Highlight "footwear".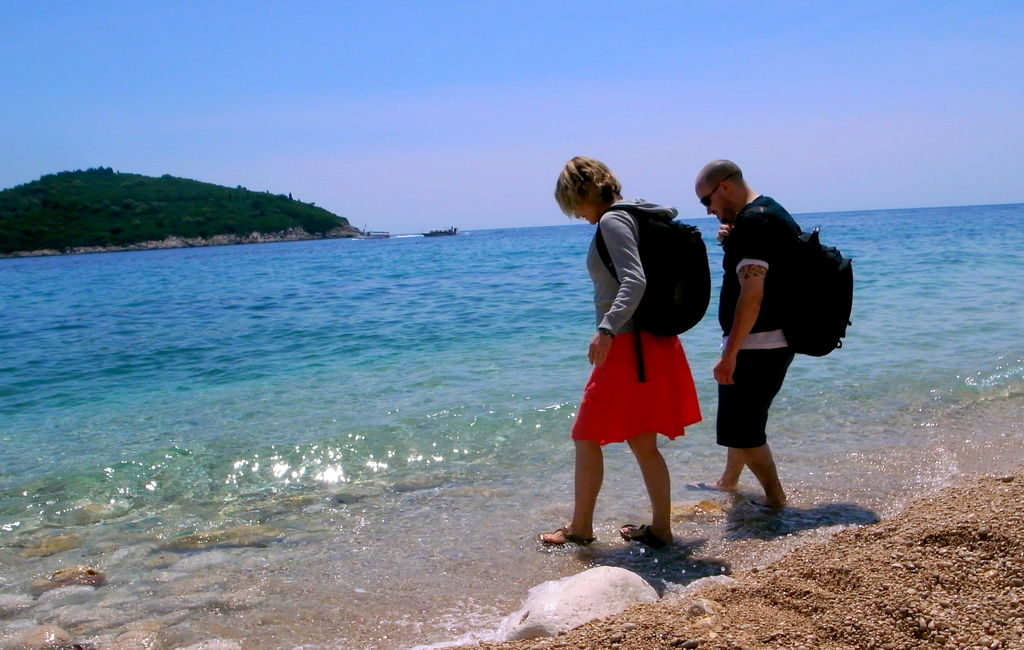
Highlighted region: <bbox>533, 524, 589, 546</bbox>.
